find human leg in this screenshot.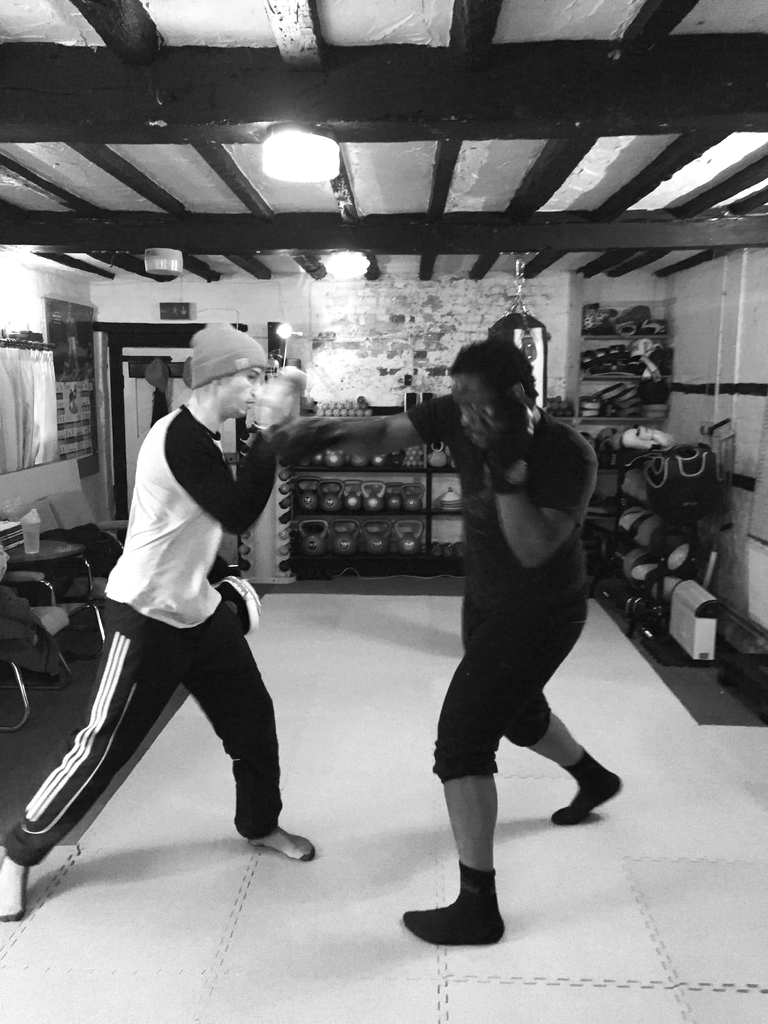
The bounding box for human leg is (188,631,319,869).
